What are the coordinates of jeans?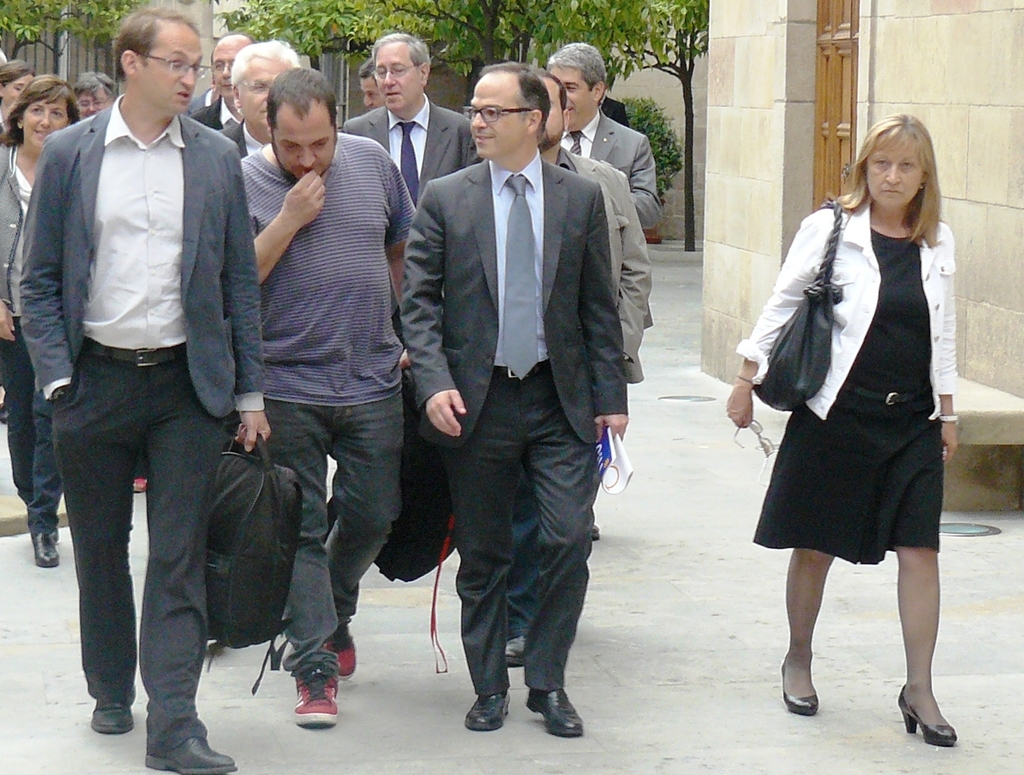
detection(256, 386, 406, 678).
